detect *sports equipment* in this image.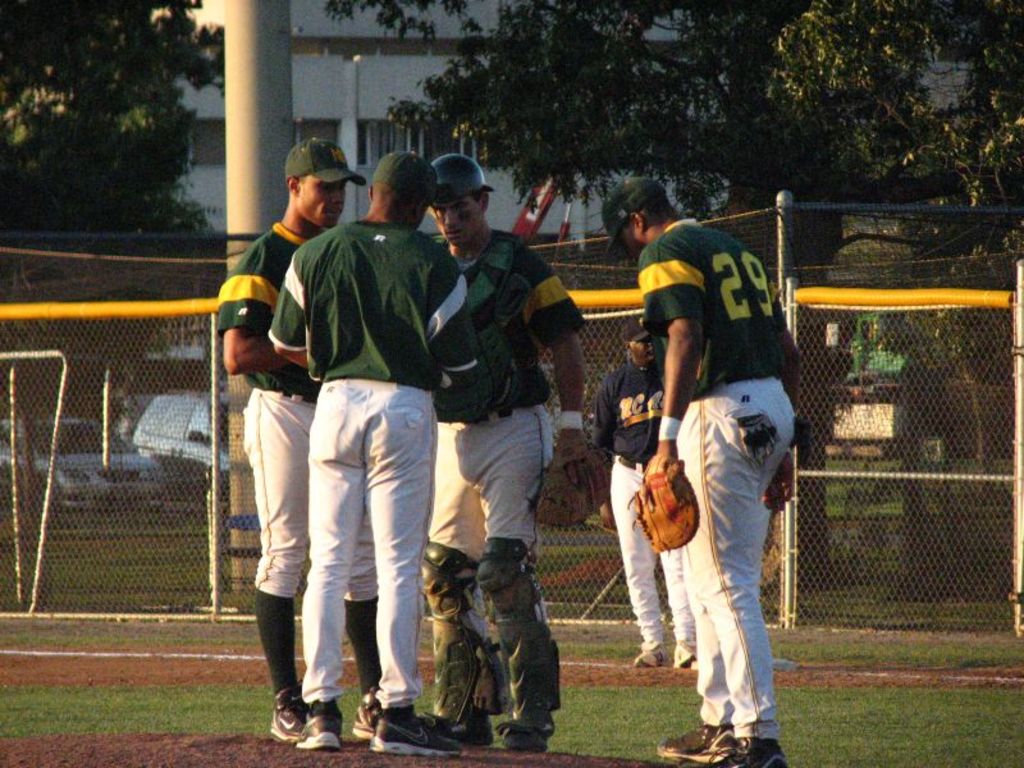
Detection: (270,684,303,748).
